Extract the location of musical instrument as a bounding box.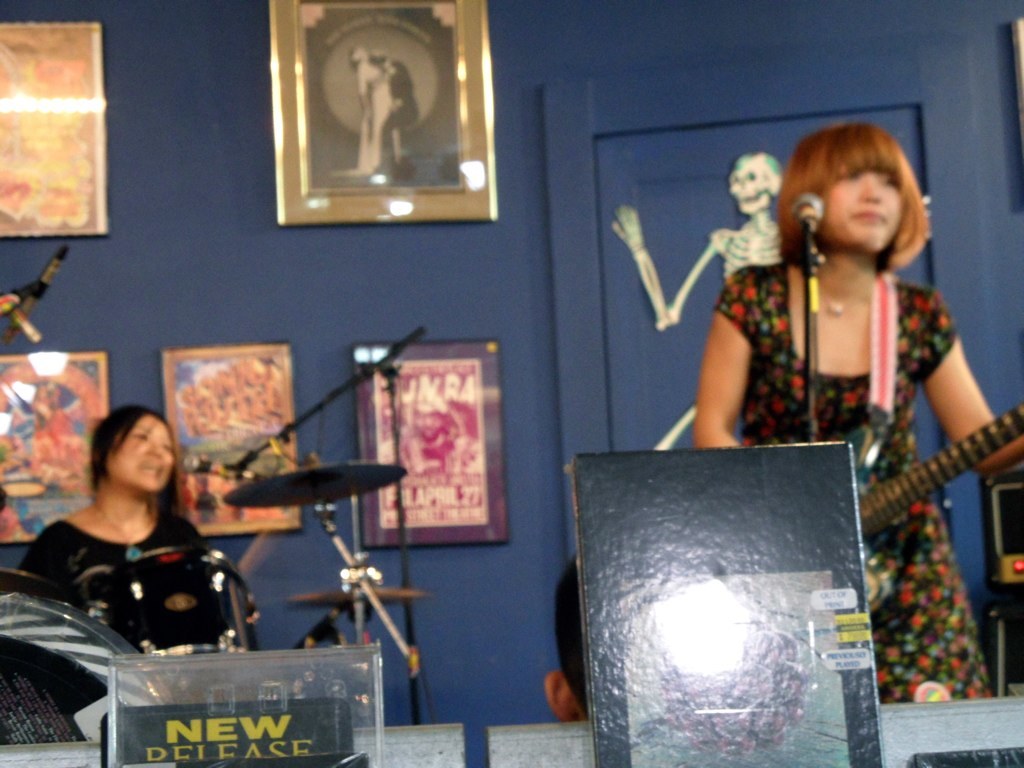
[555,399,1023,726].
